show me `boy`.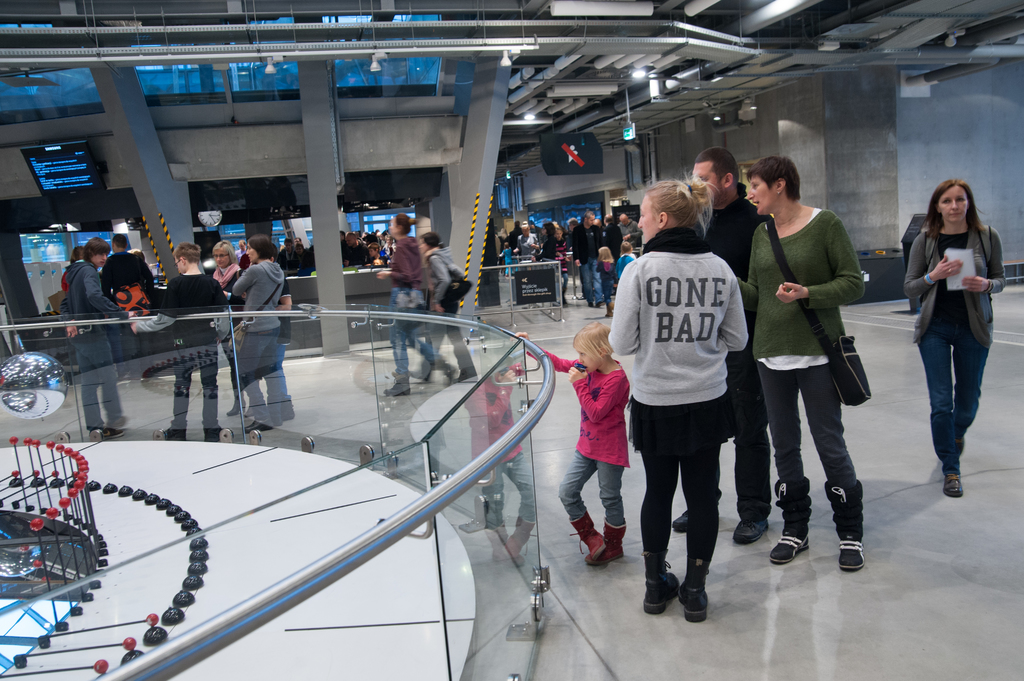
`boy` is here: box=[364, 242, 388, 265].
